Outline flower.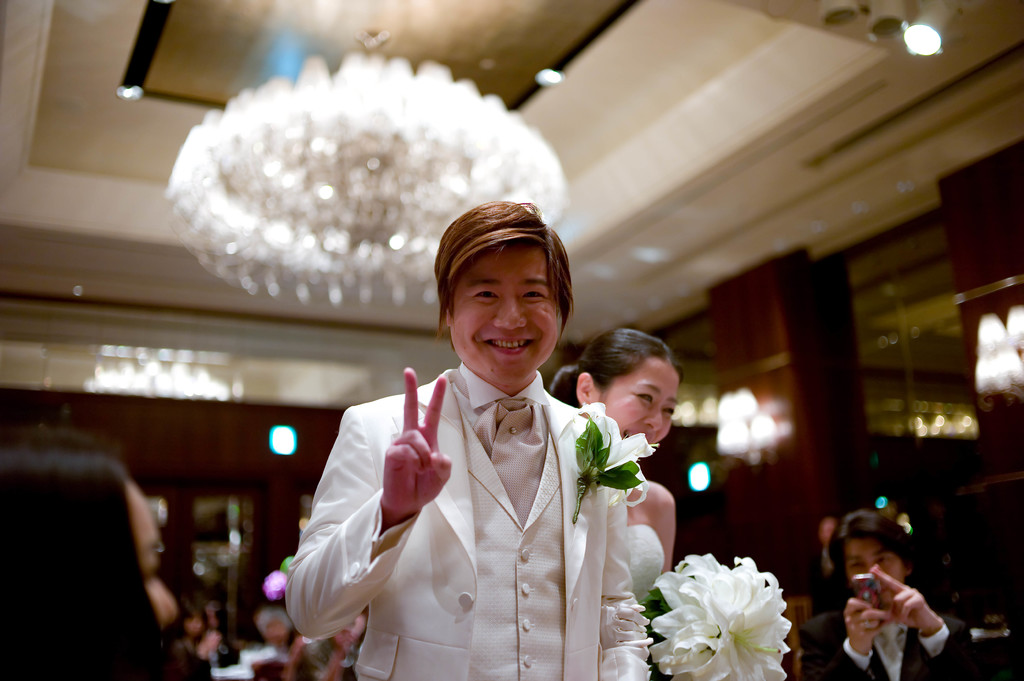
Outline: bbox(572, 399, 658, 508).
